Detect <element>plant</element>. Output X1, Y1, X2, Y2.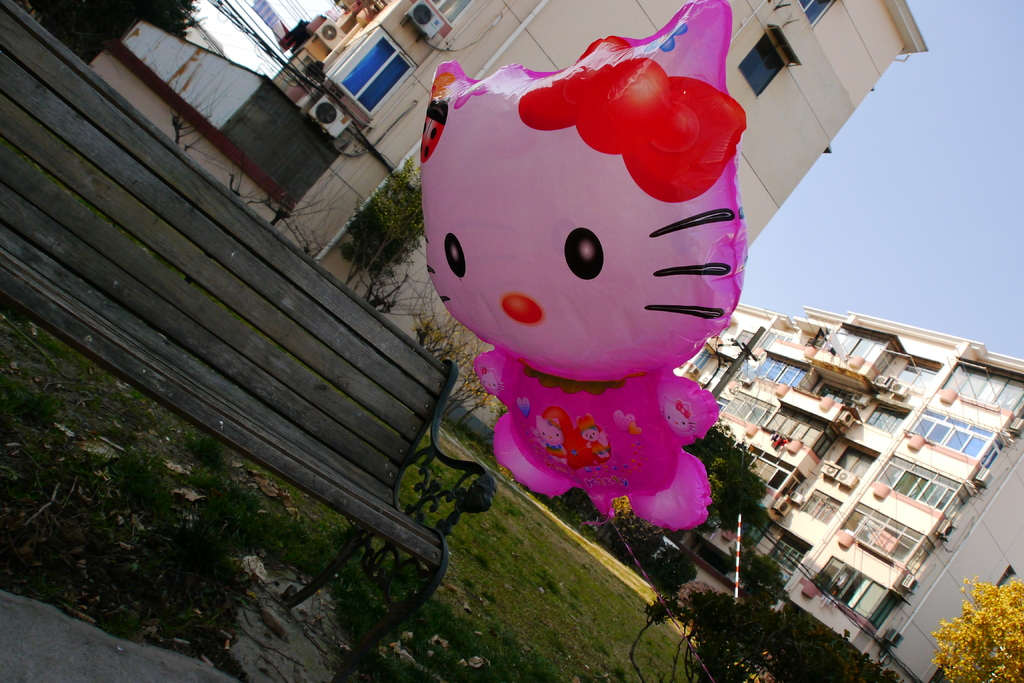
184, 432, 237, 477.
